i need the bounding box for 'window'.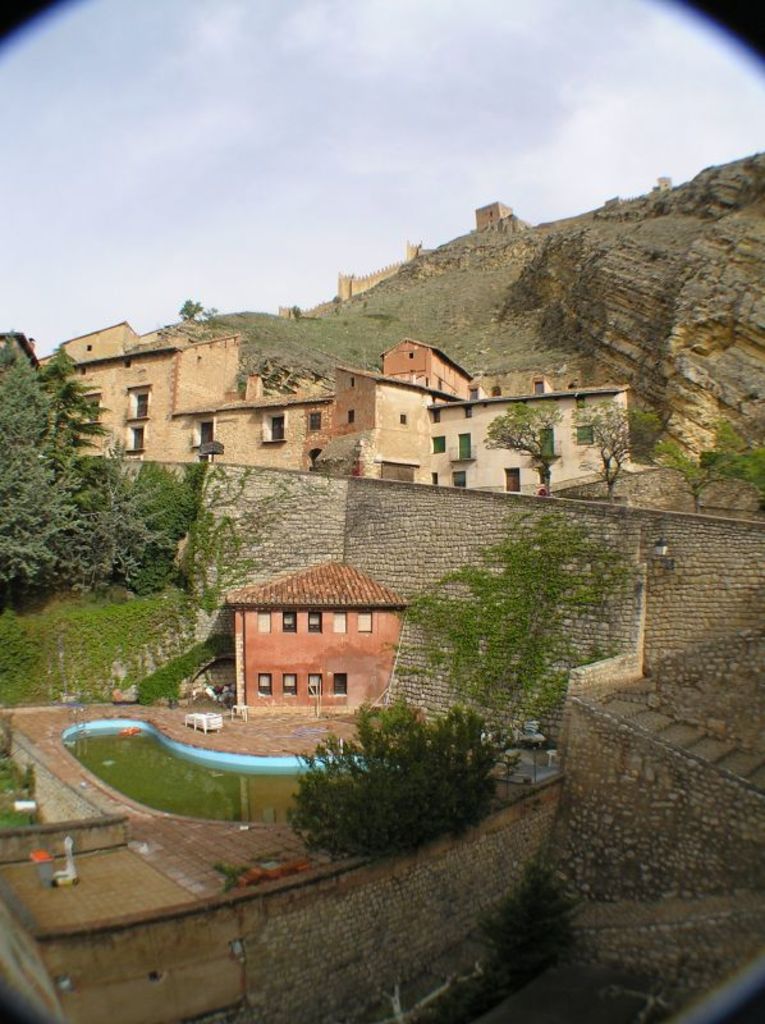
Here it is: [77, 393, 101, 429].
